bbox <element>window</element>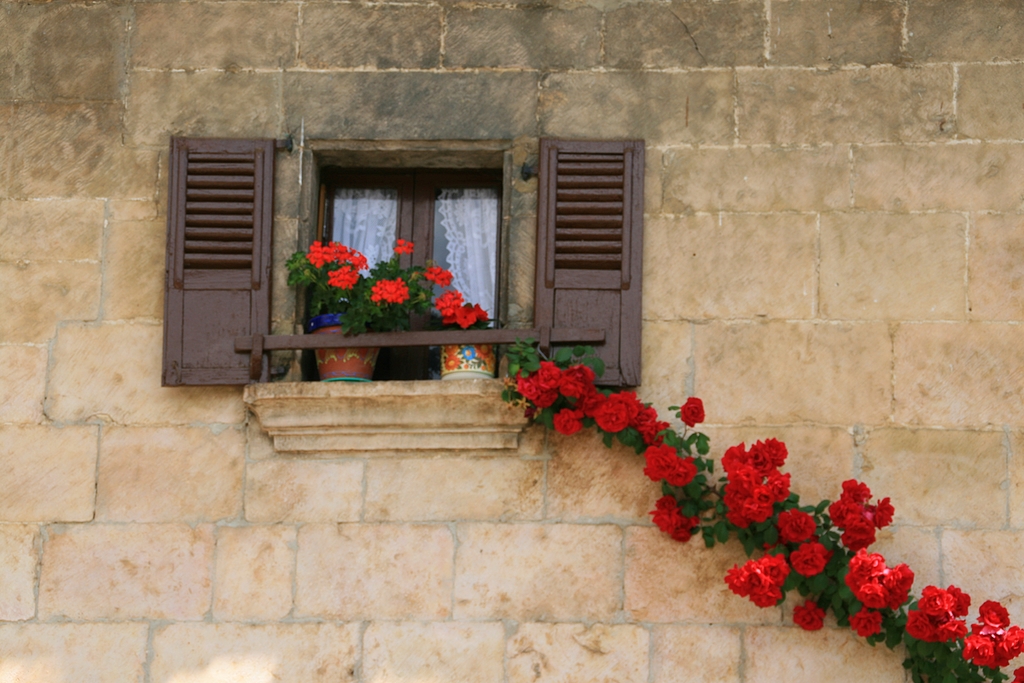
168,136,639,401
